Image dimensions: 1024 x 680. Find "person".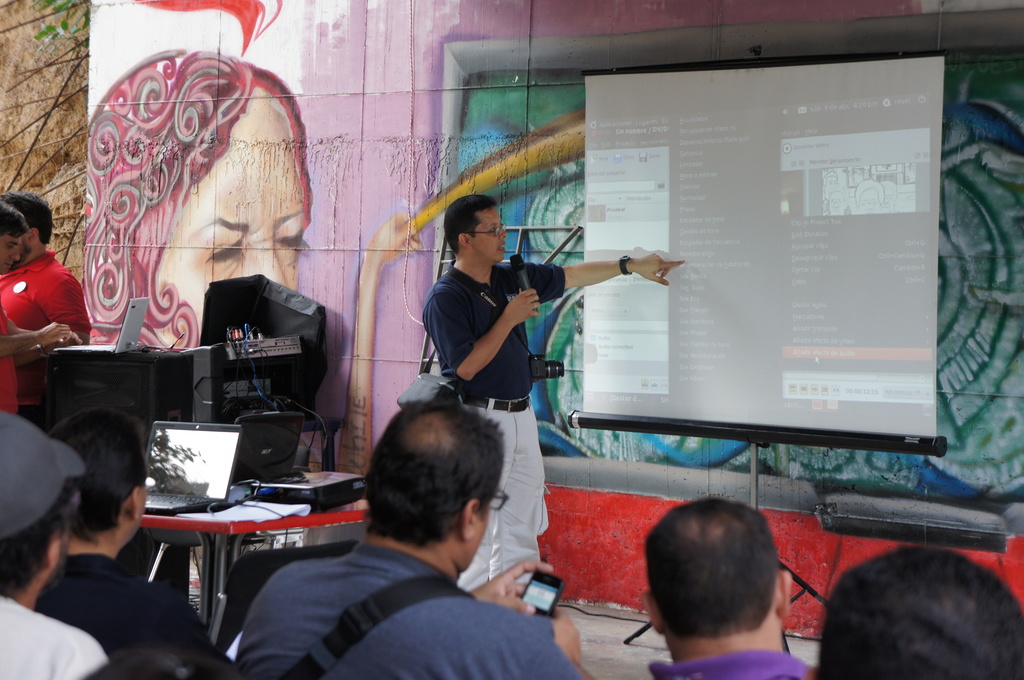
238:406:591:679.
